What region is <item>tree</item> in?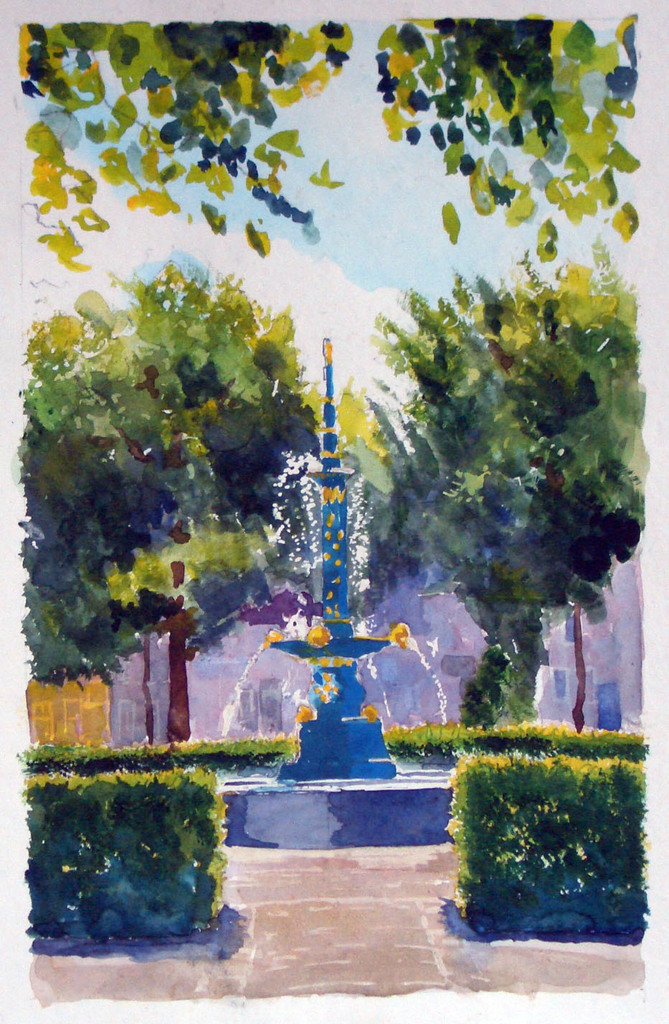
box(380, 19, 650, 231).
